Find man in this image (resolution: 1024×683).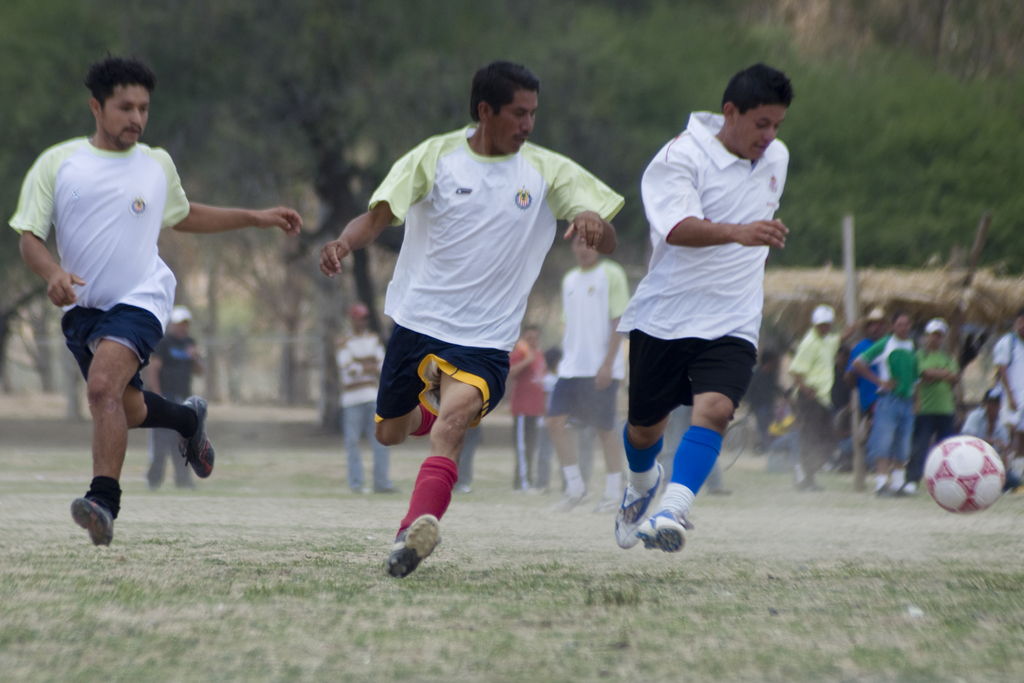
(x1=321, y1=63, x2=619, y2=586).
